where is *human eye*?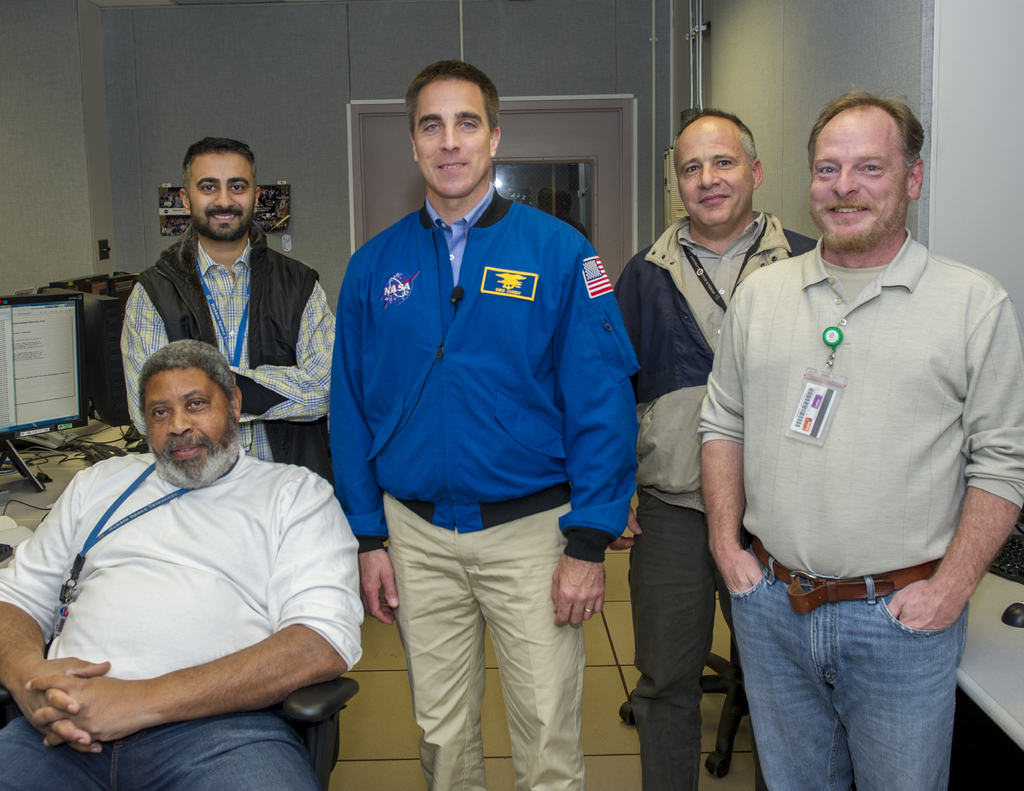
[863,161,887,180].
